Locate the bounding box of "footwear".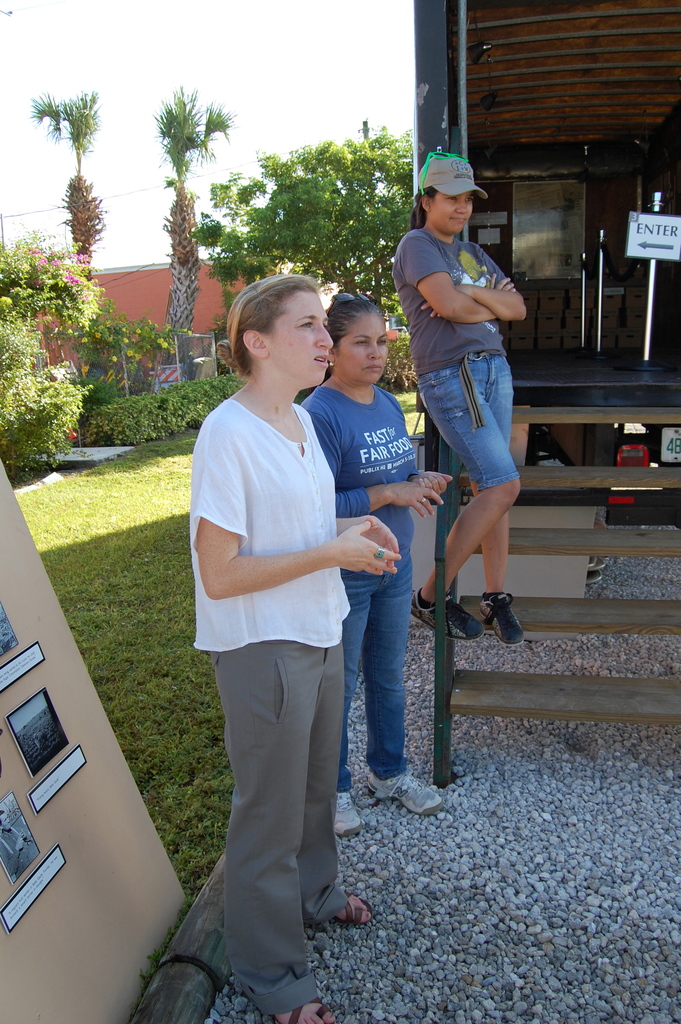
Bounding box: detection(334, 889, 379, 931).
